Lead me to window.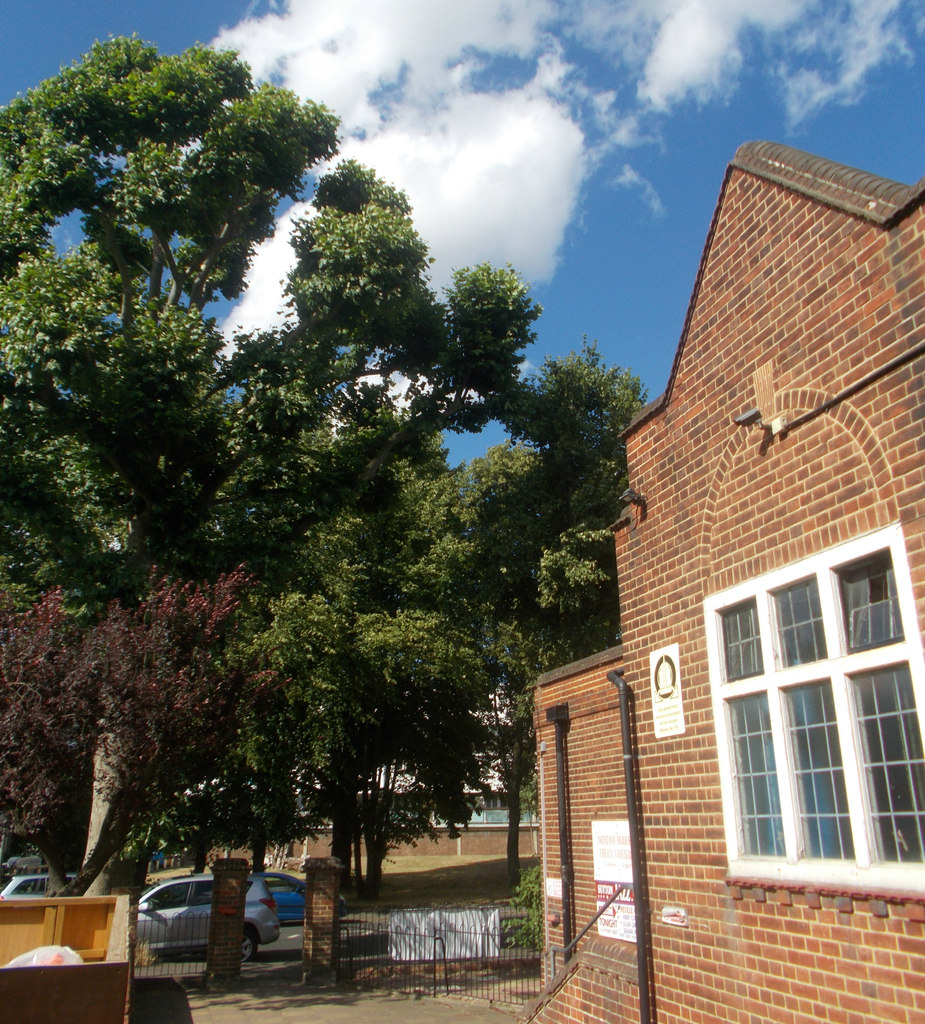
Lead to region(700, 518, 924, 901).
